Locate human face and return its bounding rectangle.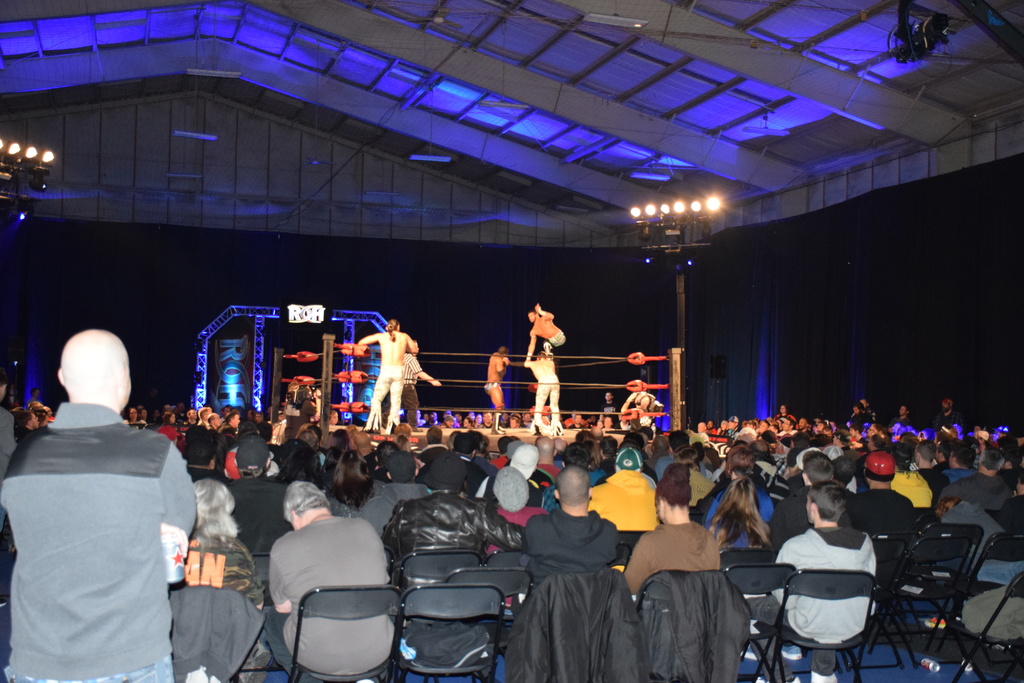
crop(900, 406, 907, 414).
